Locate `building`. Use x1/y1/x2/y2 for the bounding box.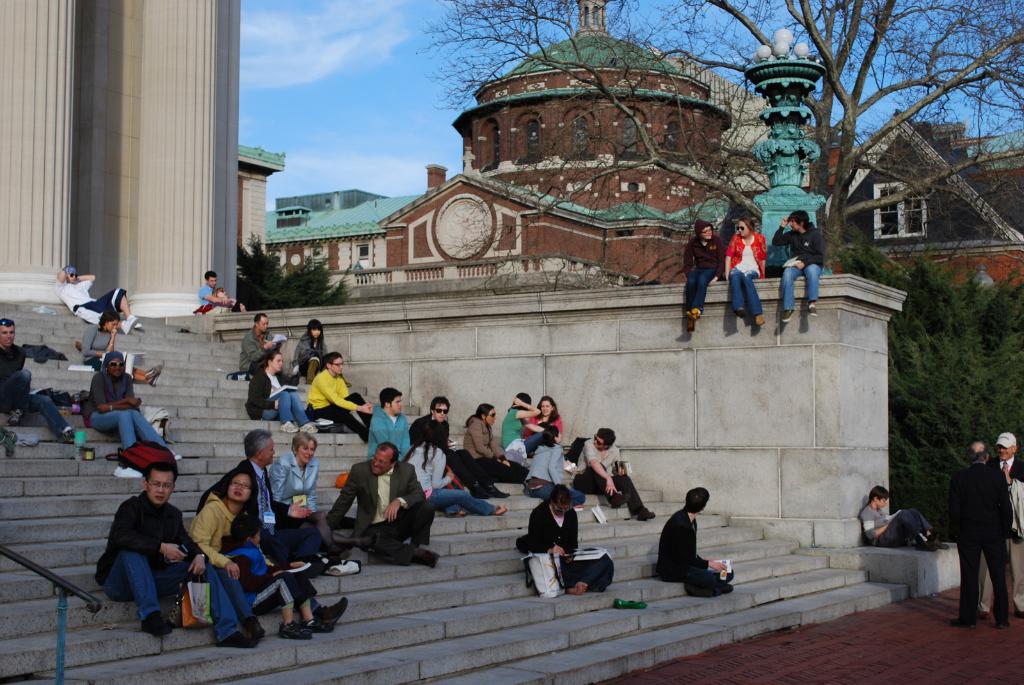
820/109/1023/295.
